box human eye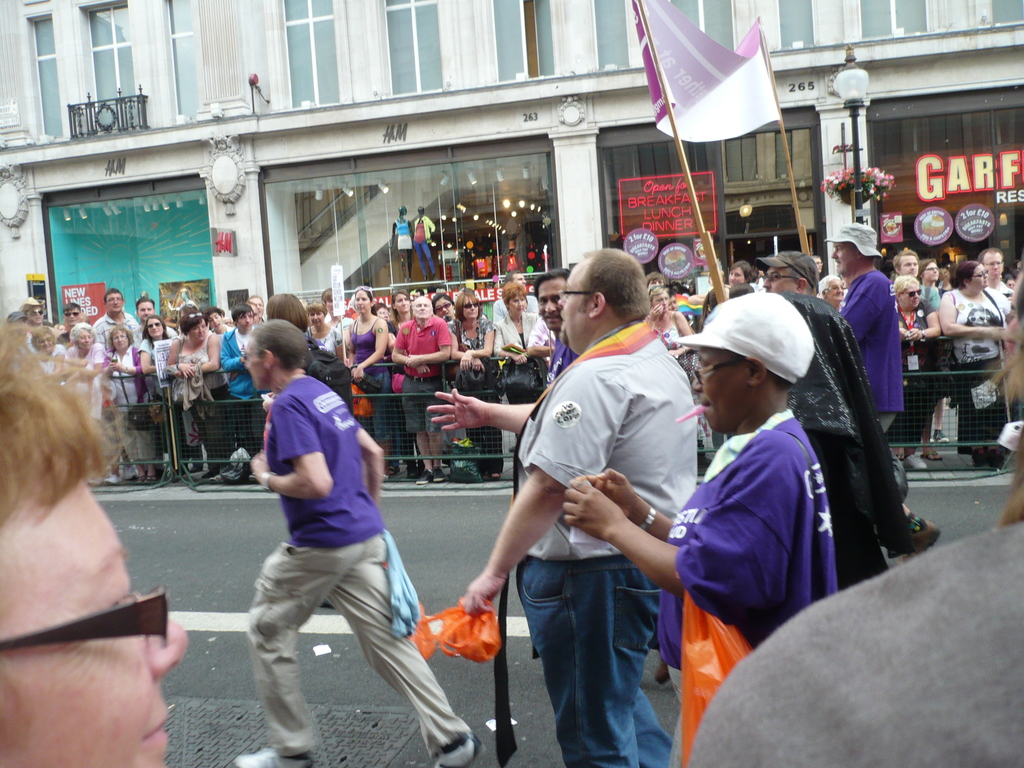
pyautogui.locateOnScreen(701, 364, 710, 370)
